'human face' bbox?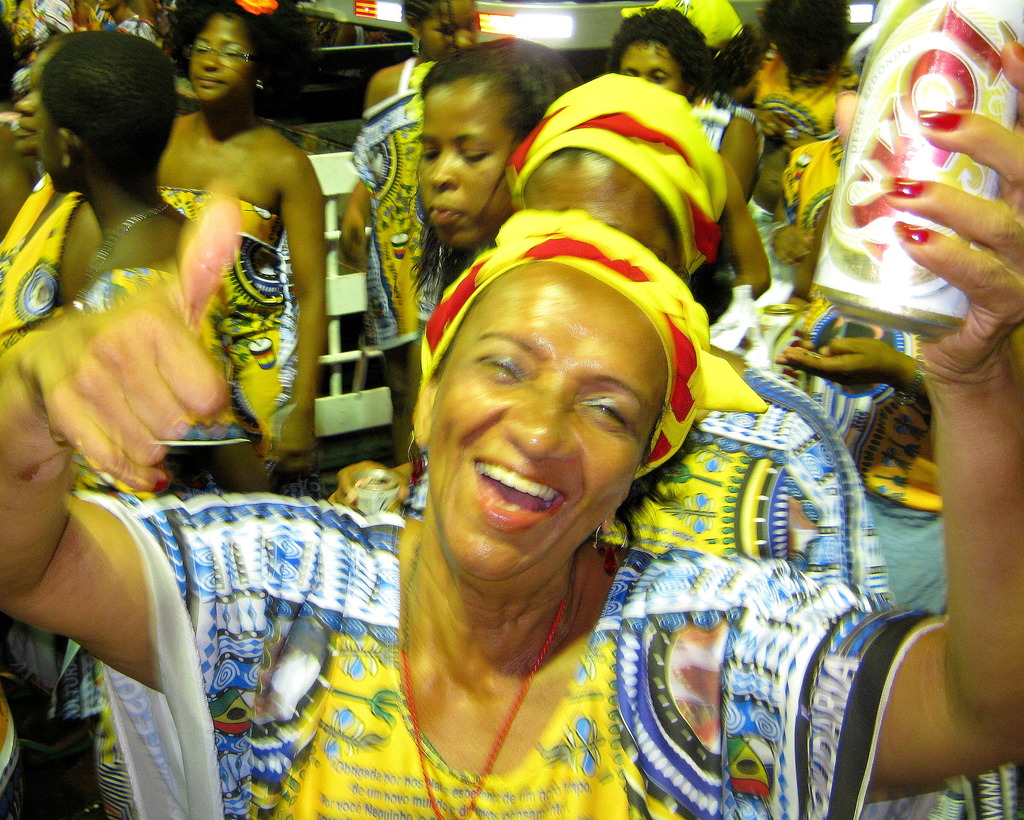
419:0:481:63
